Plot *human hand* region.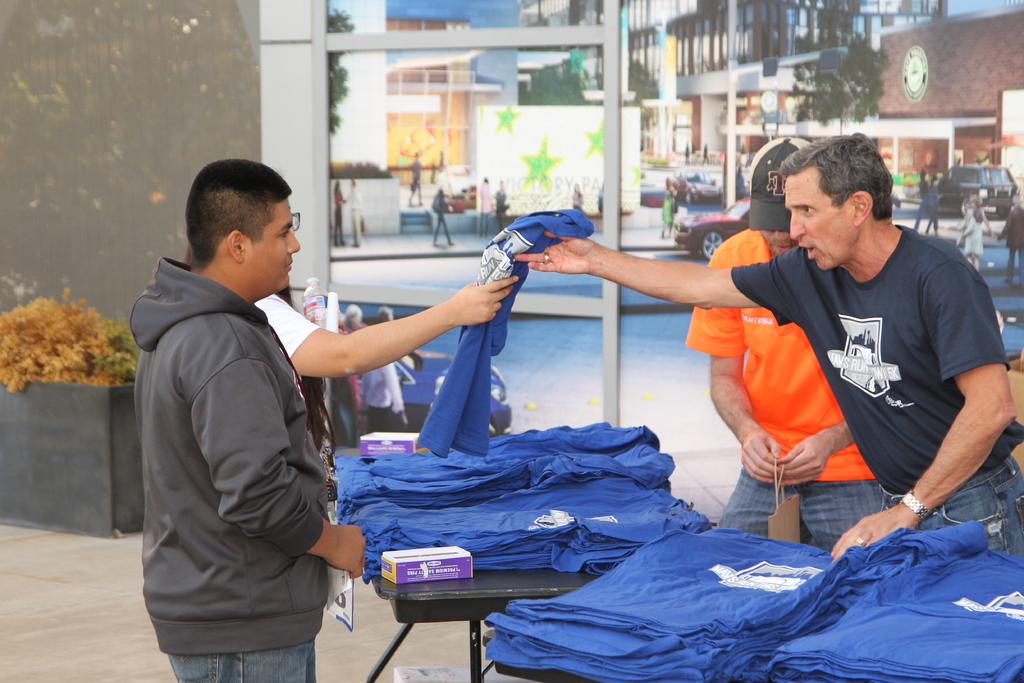
Plotted at Rect(452, 272, 519, 327).
